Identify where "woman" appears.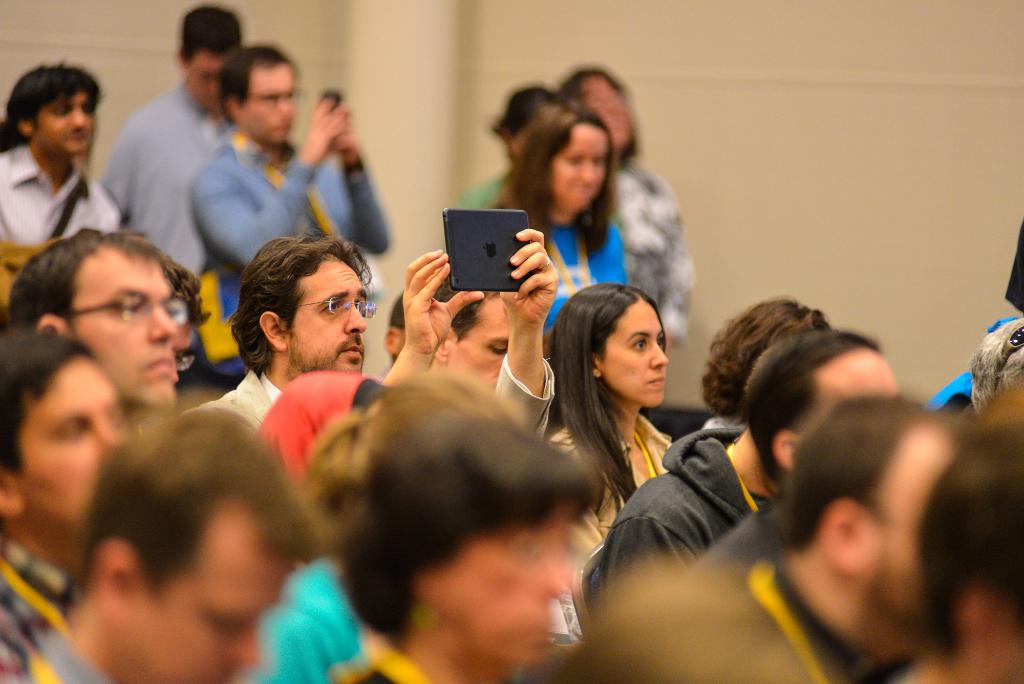
Appears at [337, 390, 612, 683].
